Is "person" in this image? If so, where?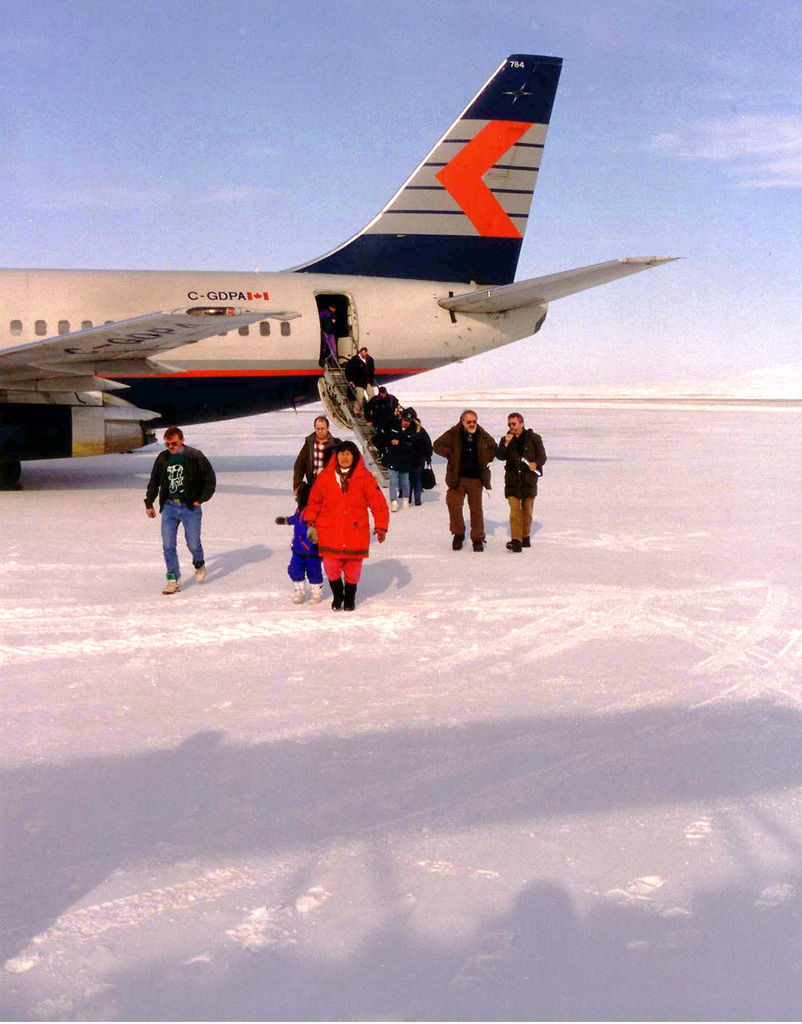
Yes, at select_region(500, 412, 551, 554).
